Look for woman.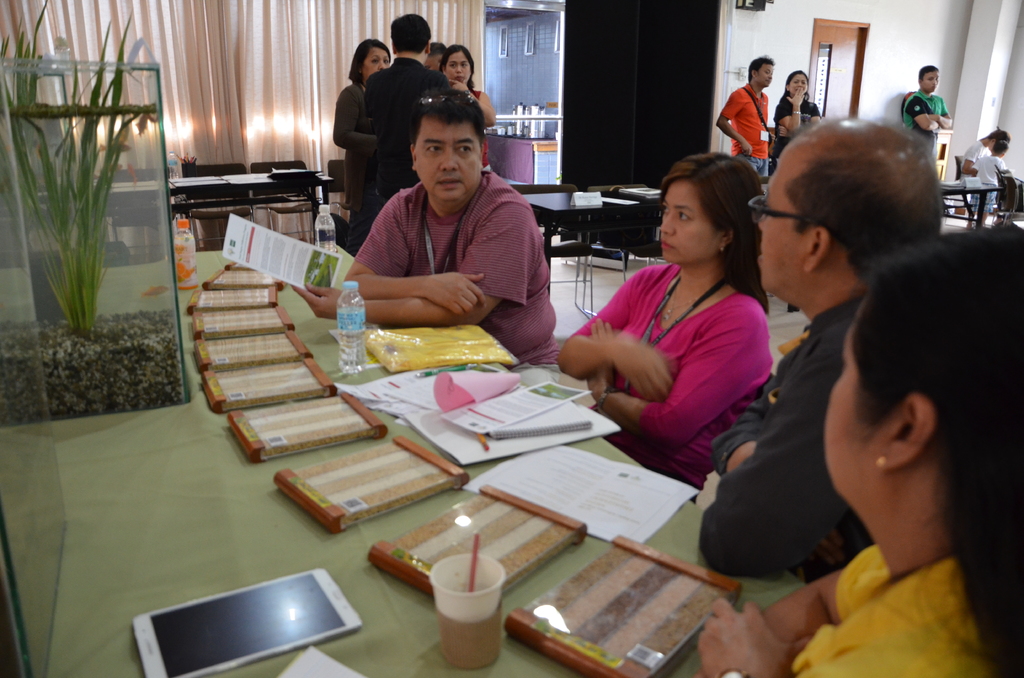
Found: locate(564, 148, 784, 505).
